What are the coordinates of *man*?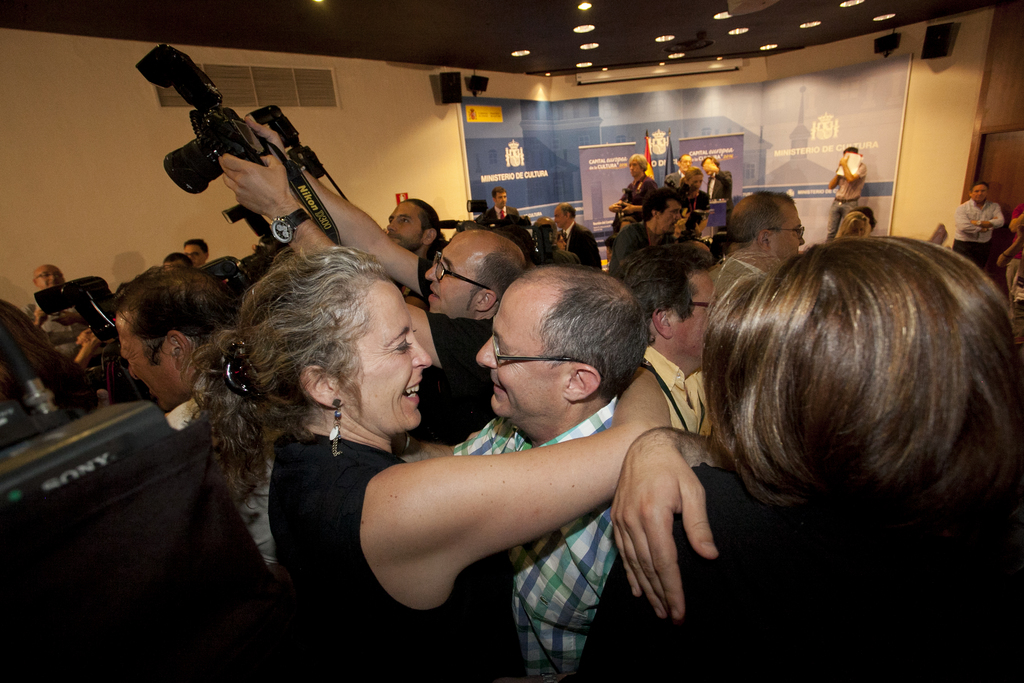
<bbox>218, 113, 525, 443</bbox>.
